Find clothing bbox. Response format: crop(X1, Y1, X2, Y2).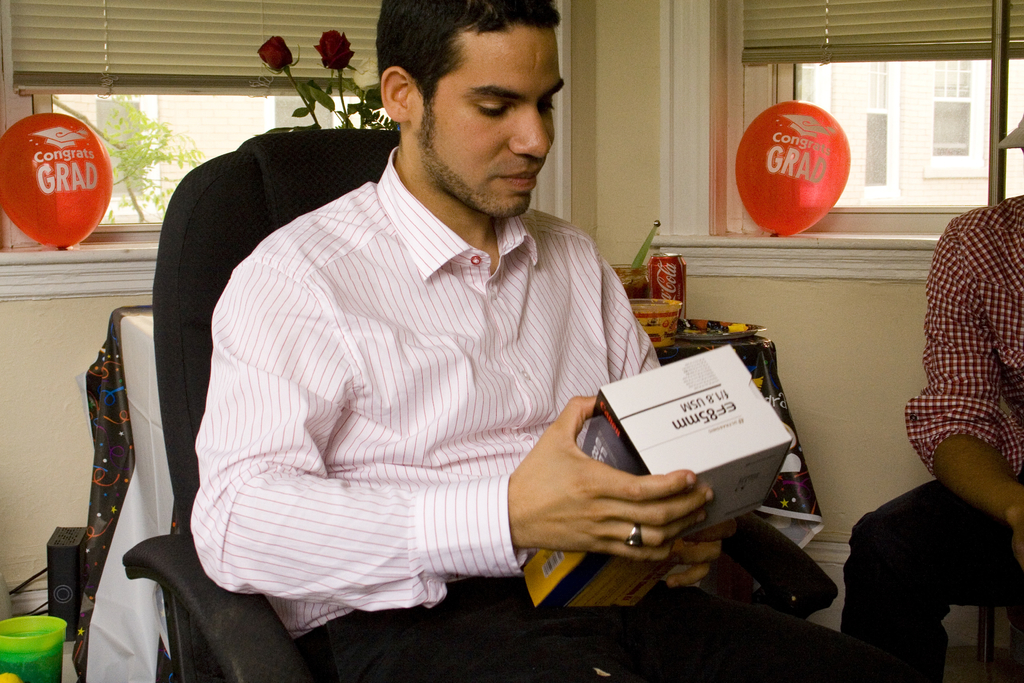
crop(146, 153, 742, 654).
